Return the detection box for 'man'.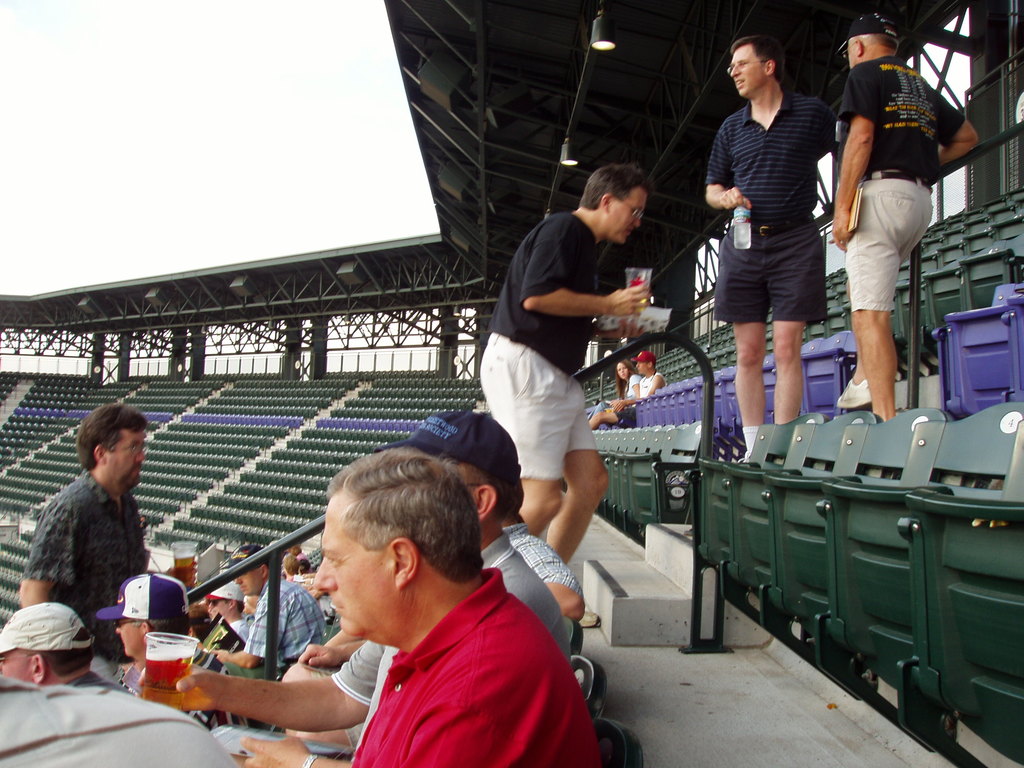
rect(204, 580, 250, 643).
